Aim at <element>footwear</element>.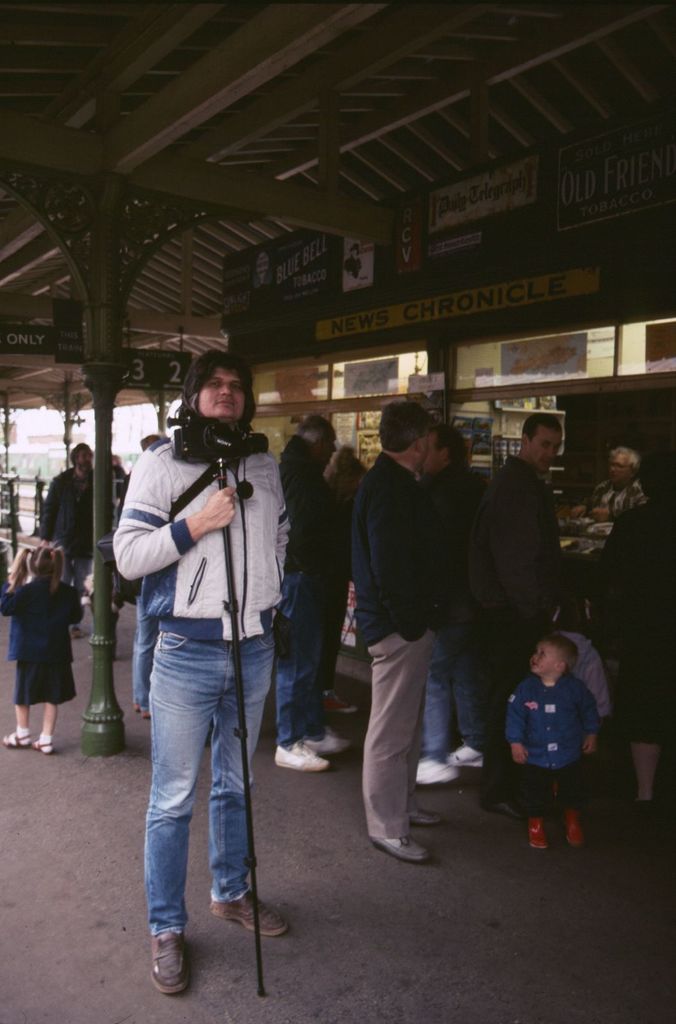
Aimed at 446, 745, 481, 764.
